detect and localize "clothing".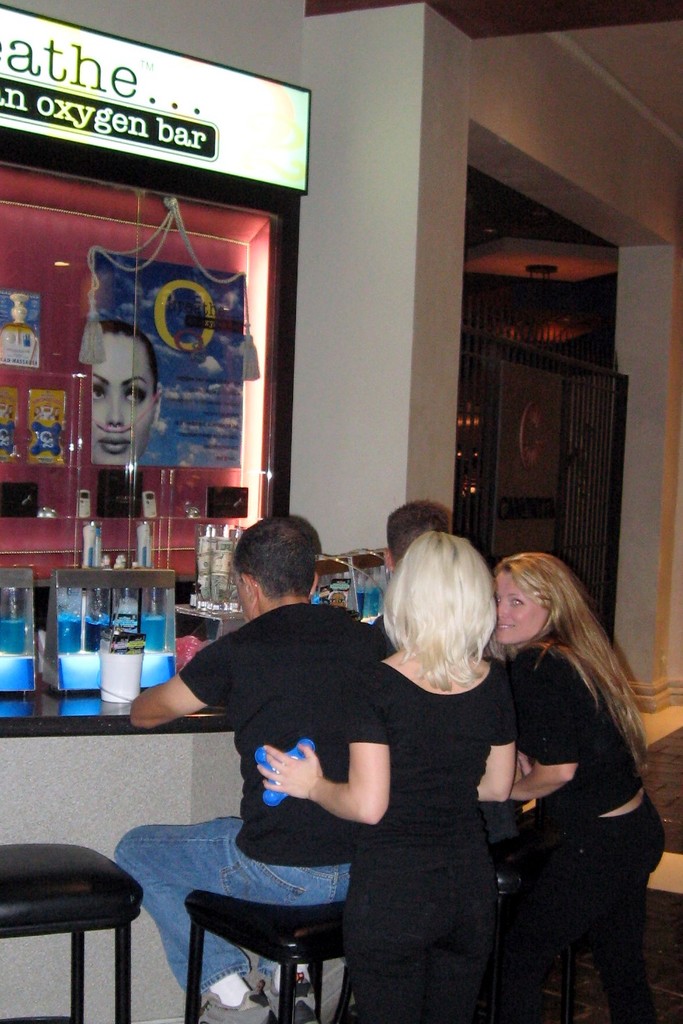
Localized at (505,636,663,1020).
